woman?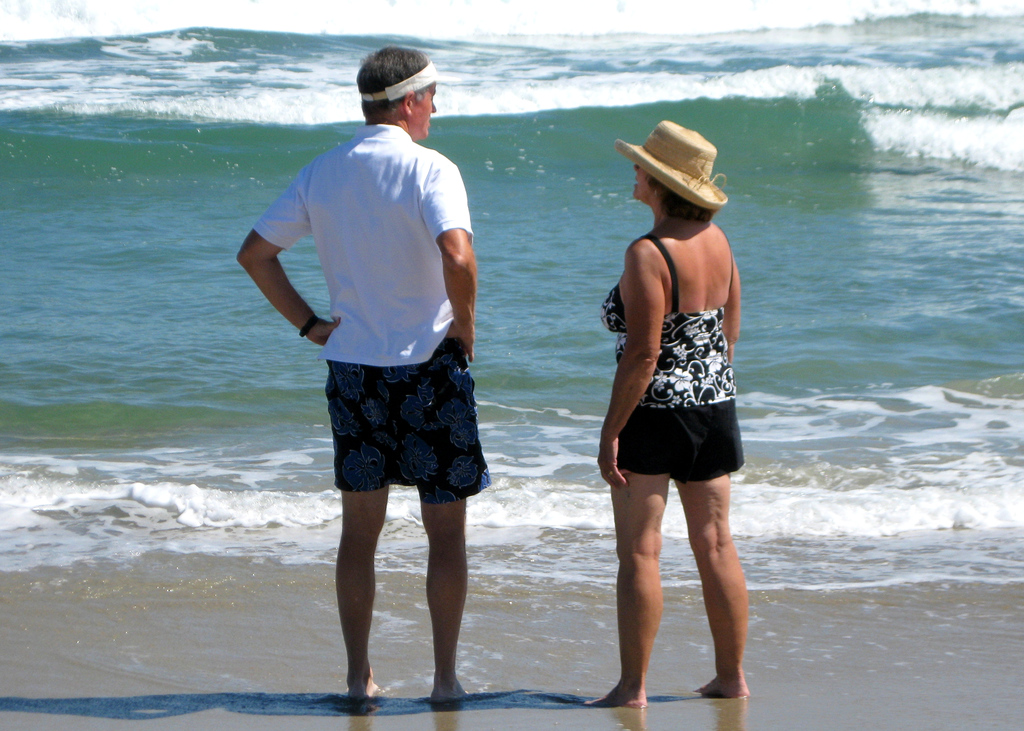
(left=592, top=129, right=764, bottom=686)
